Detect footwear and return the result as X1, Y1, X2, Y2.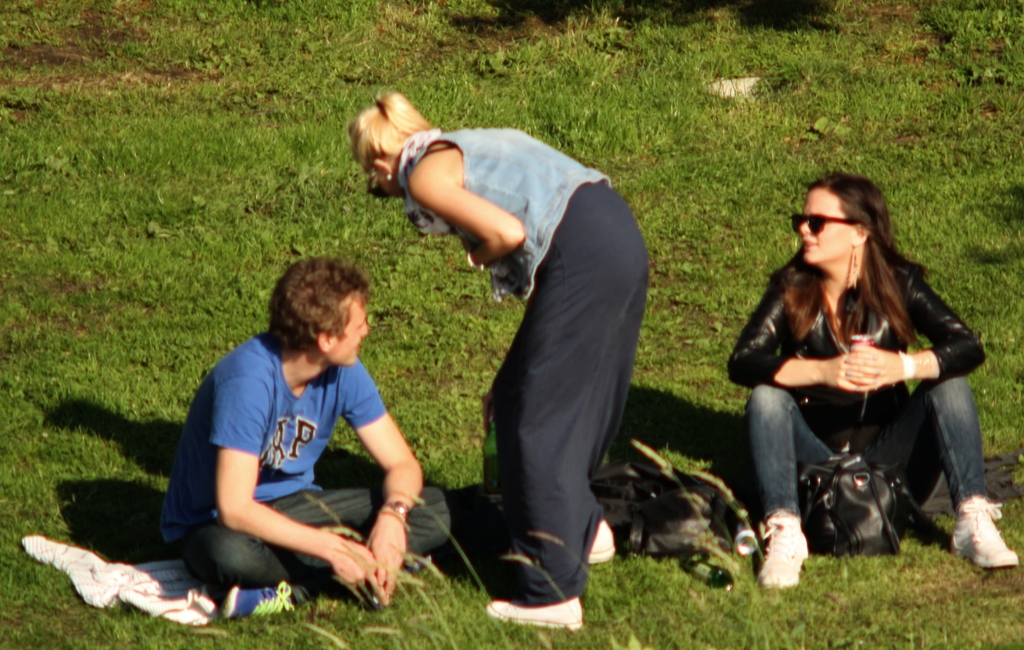
943, 490, 1018, 562.
